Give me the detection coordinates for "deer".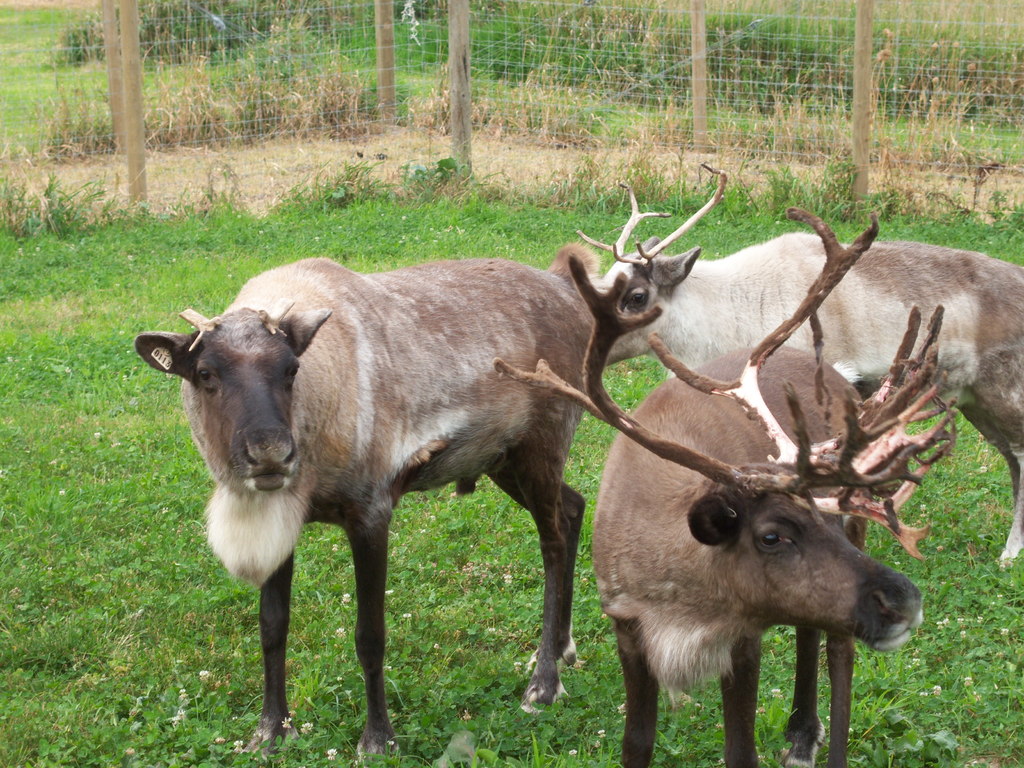
box=[604, 159, 1023, 563].
